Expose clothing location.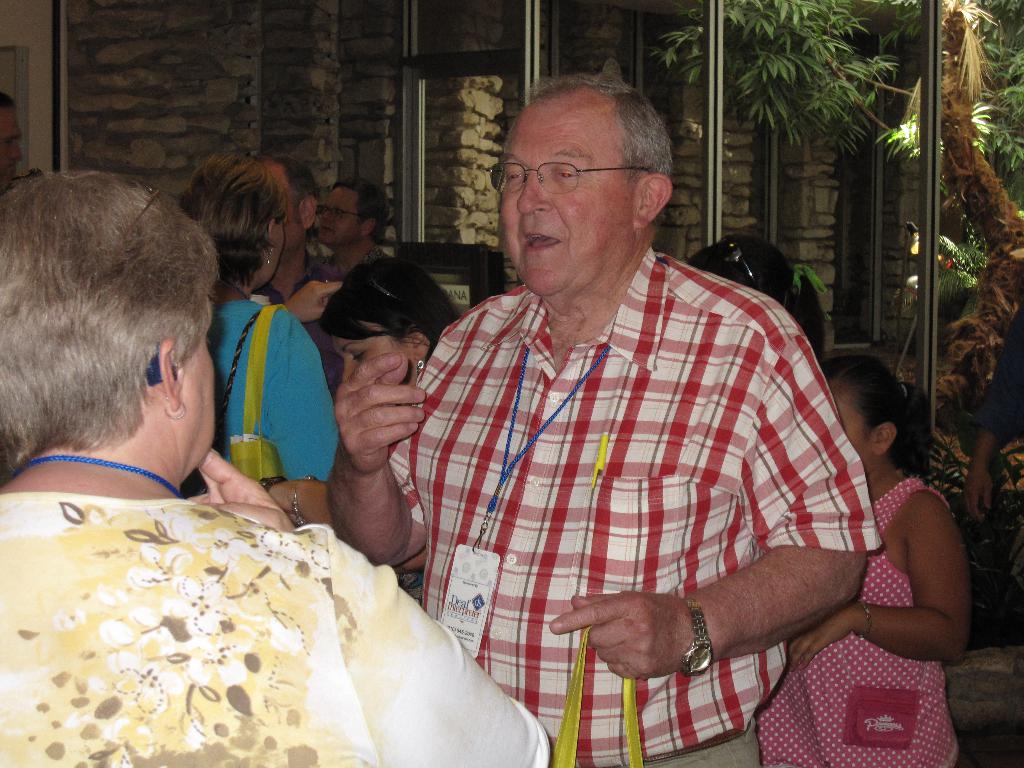
Exposed at x1=408, y1=206, x2=884, y2=724.
